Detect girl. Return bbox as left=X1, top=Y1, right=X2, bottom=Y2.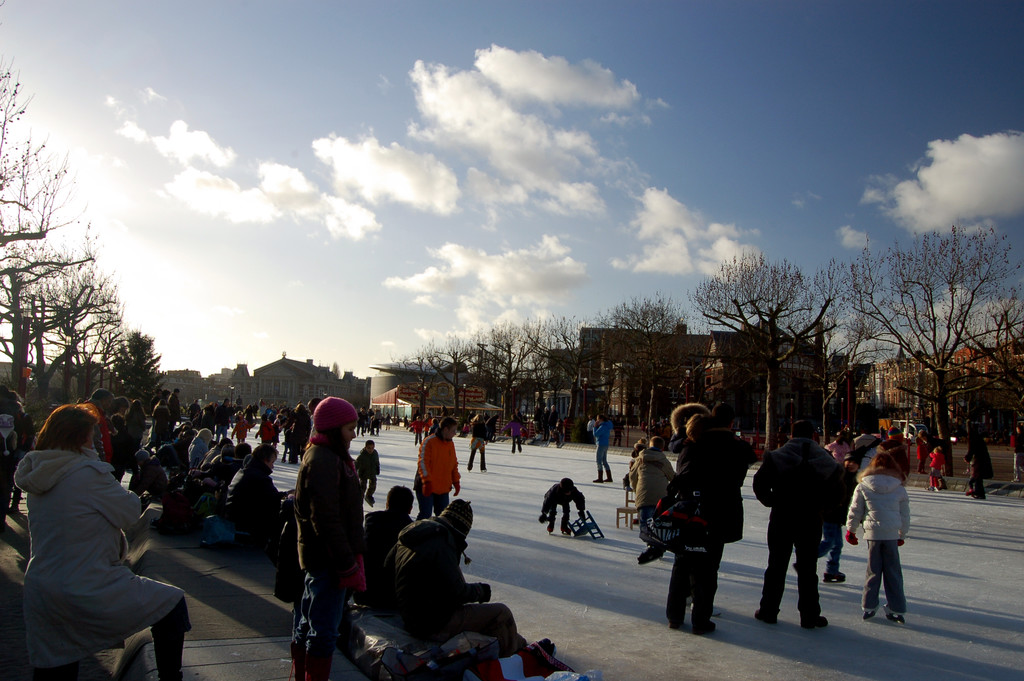
left=831, top=455, right=908, bottom=628.
